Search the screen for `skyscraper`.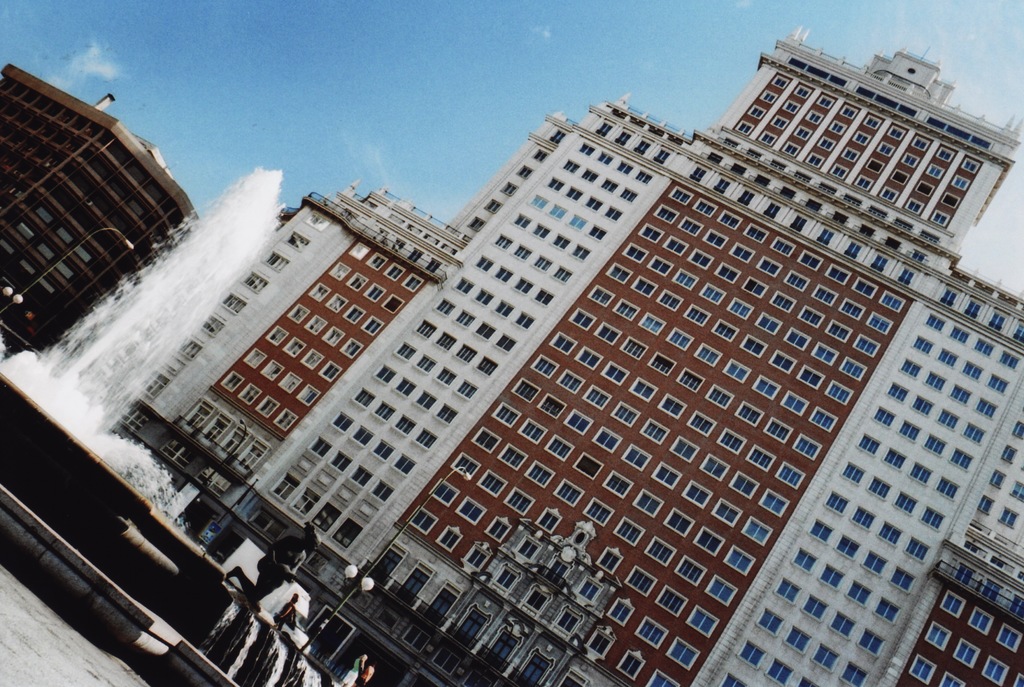
Found at <bbox>280, 48, 1023, 686</bbox>.
